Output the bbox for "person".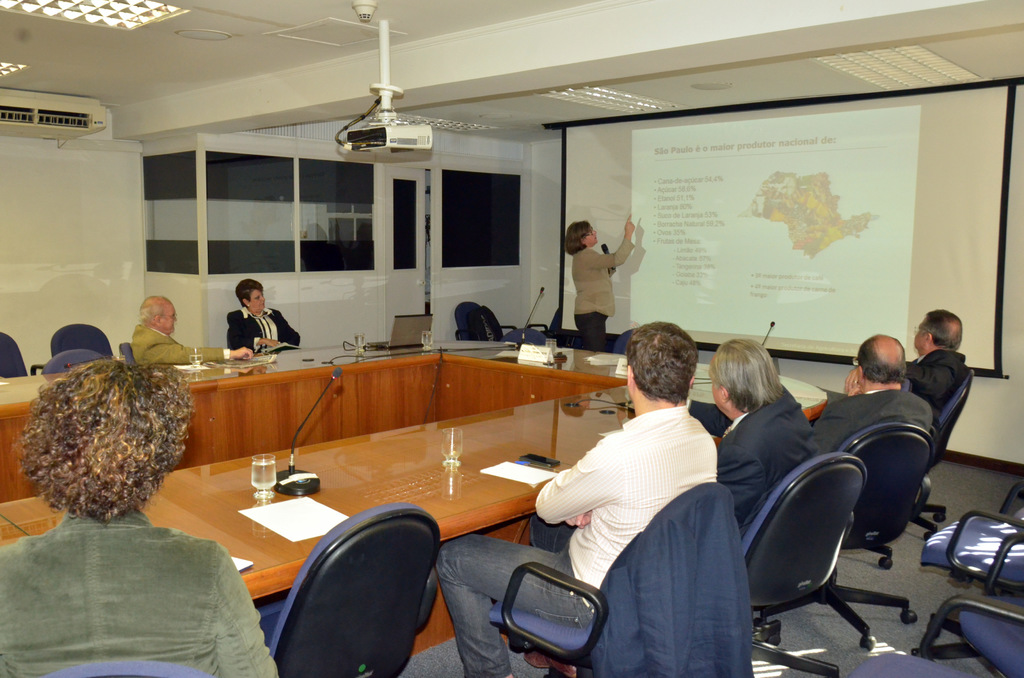
{"x1": 0, "y1": 362, "x2": 288, "y2": 677}.
